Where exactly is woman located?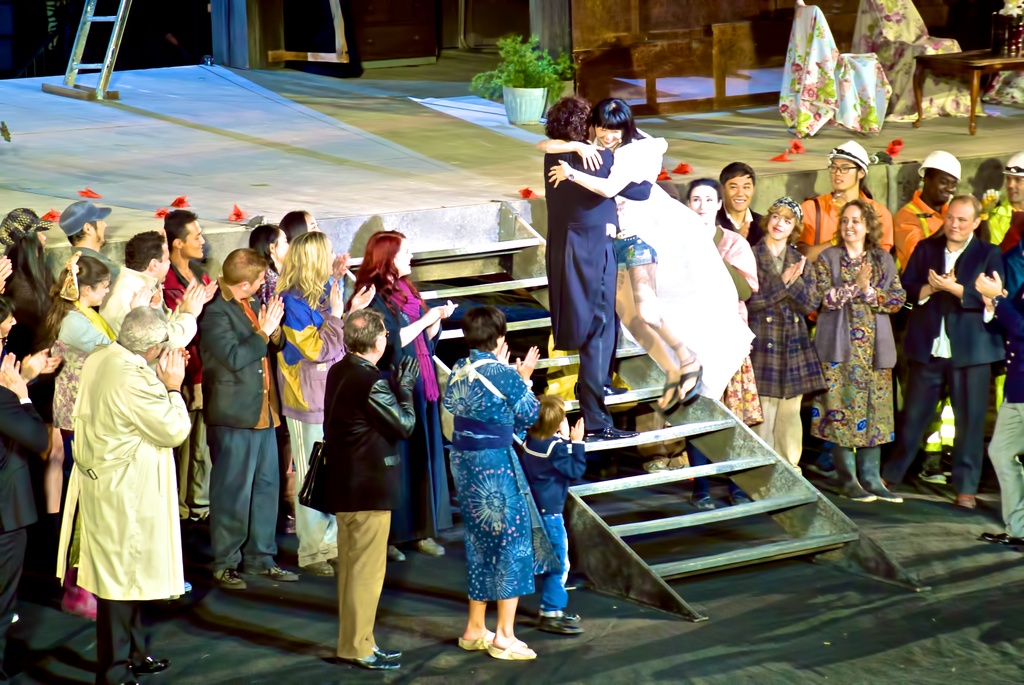
Its bounding box is pyautogui.locateOnScreen(37, 244, 116, 623).
